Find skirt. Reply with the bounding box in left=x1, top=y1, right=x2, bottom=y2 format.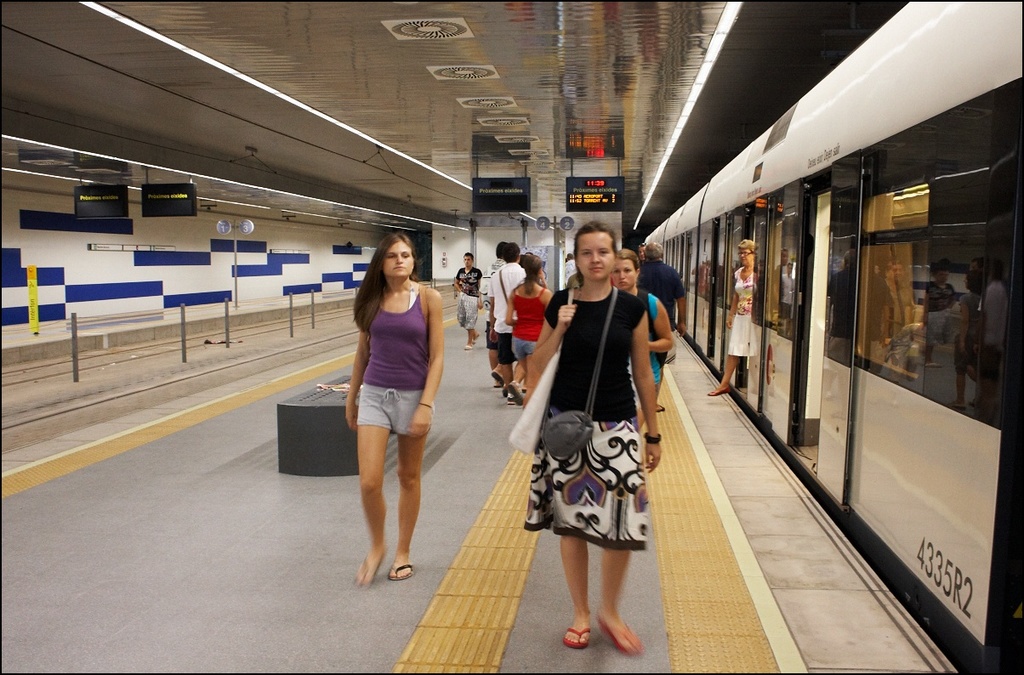
left=518, top=417, right=649, bottom=548.
